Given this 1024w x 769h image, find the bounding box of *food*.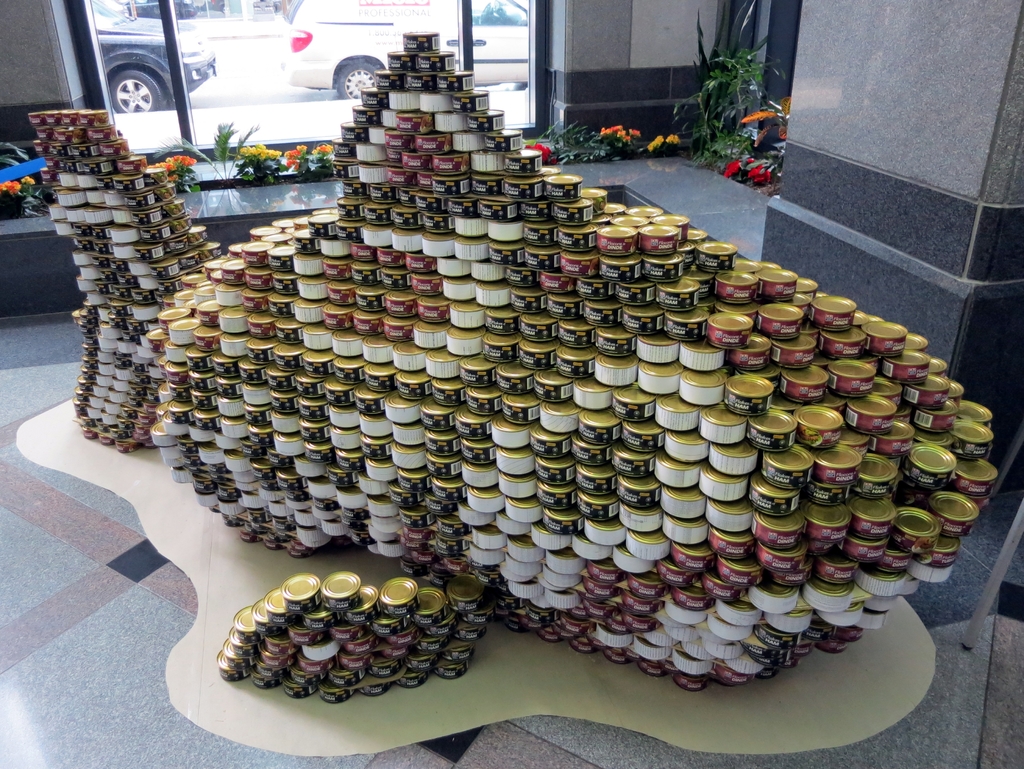
<region>426, 156, 435, 172</region>.
